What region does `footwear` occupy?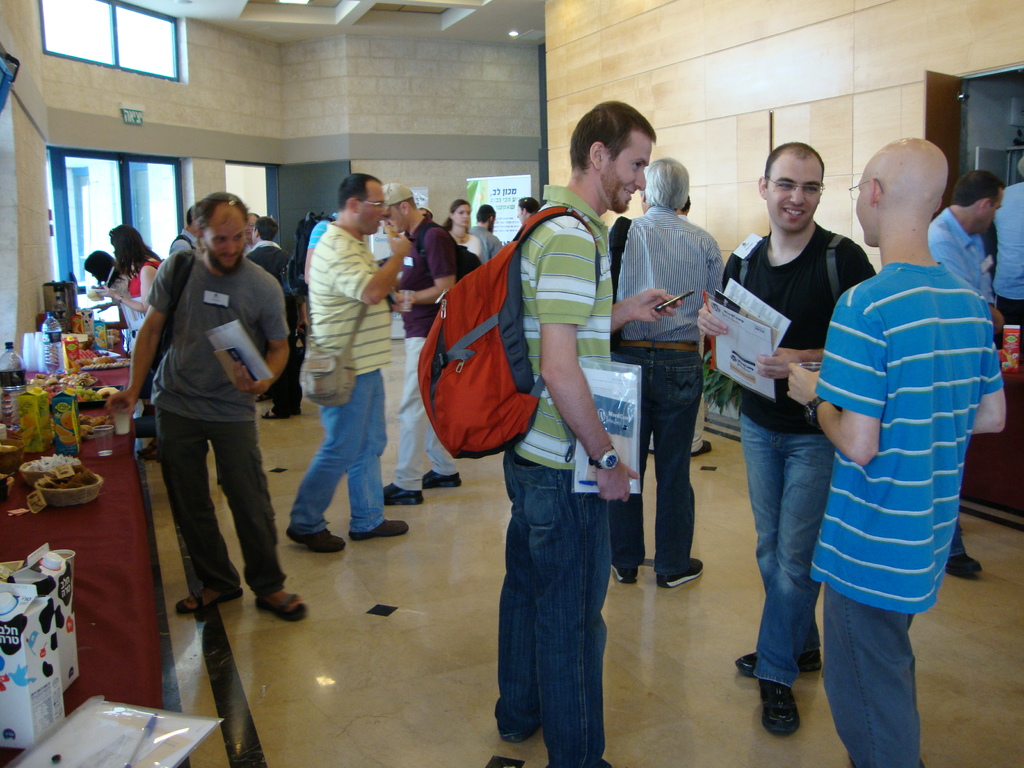
(414,466,465,492).
